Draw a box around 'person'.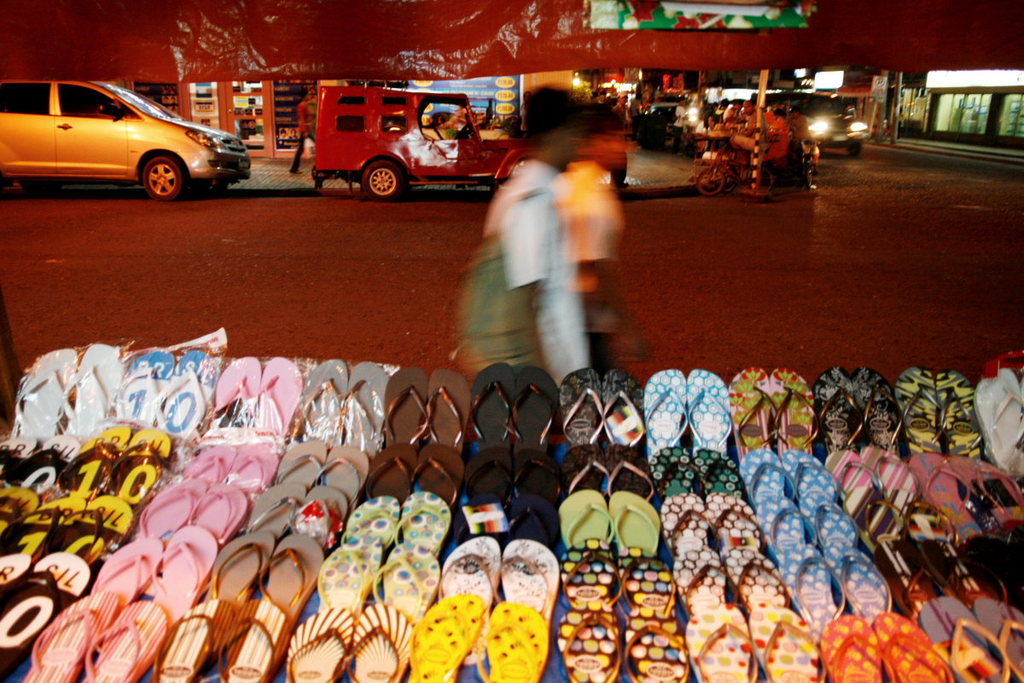
(left=461, top=85, right=584, bottom=382).
